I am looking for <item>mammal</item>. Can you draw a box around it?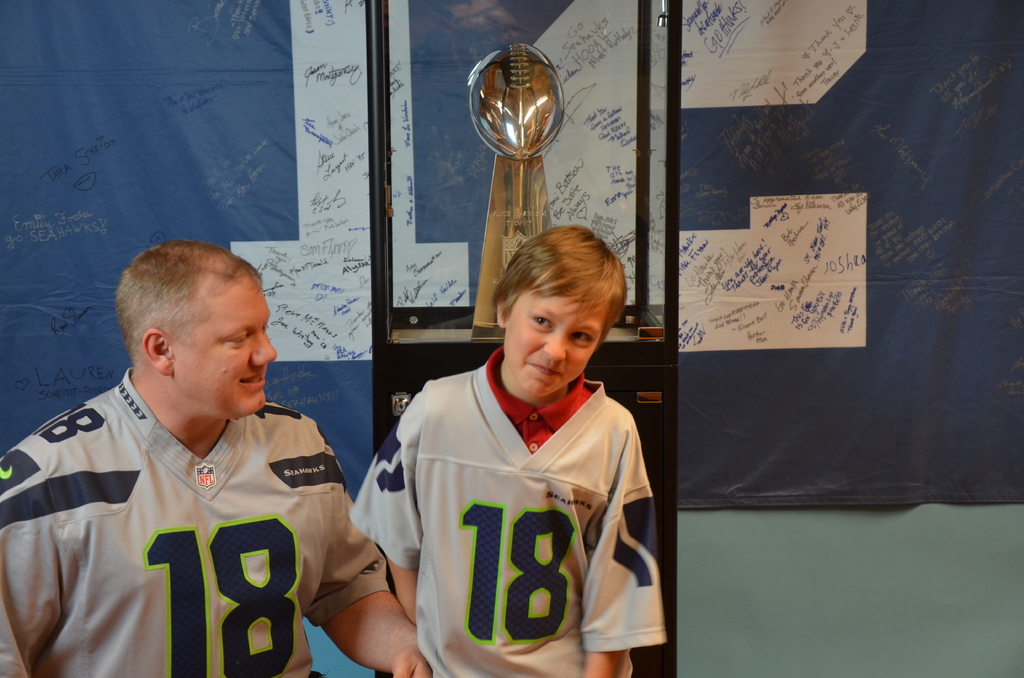
Sure, the bounding box is [left=0, top=245, right=431, bottom=677].
